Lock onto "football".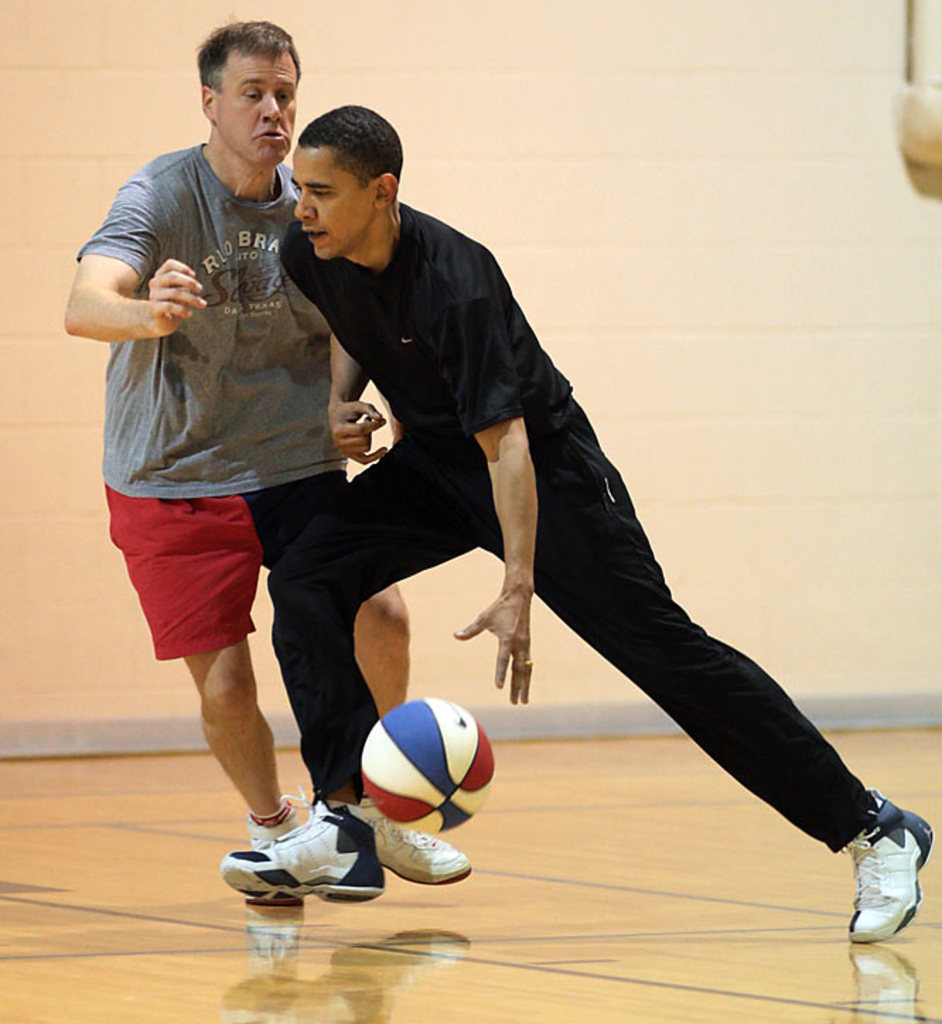
Locked: {"x1": 356, "y1": 697, "x2": 494, "y2": 829}.
